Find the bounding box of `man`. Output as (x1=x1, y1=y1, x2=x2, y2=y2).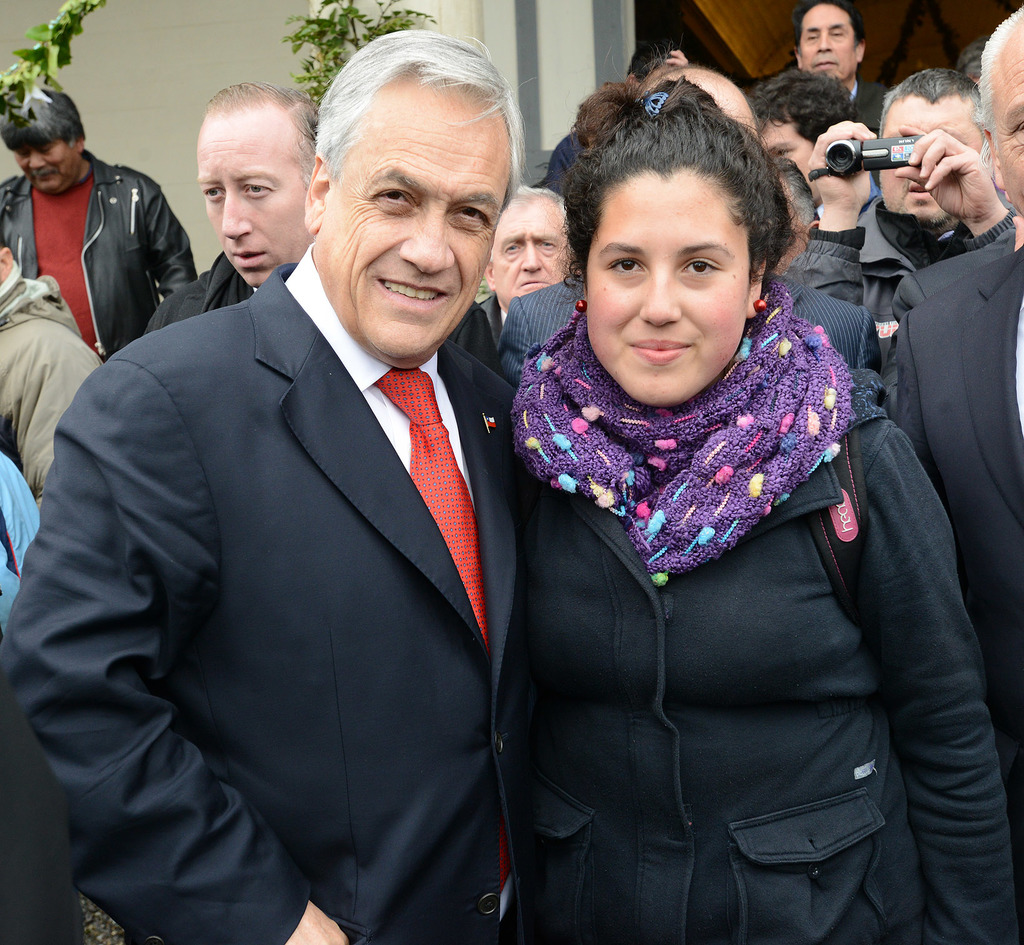
(x1=46, y1=52, x2=579, y2=922).
